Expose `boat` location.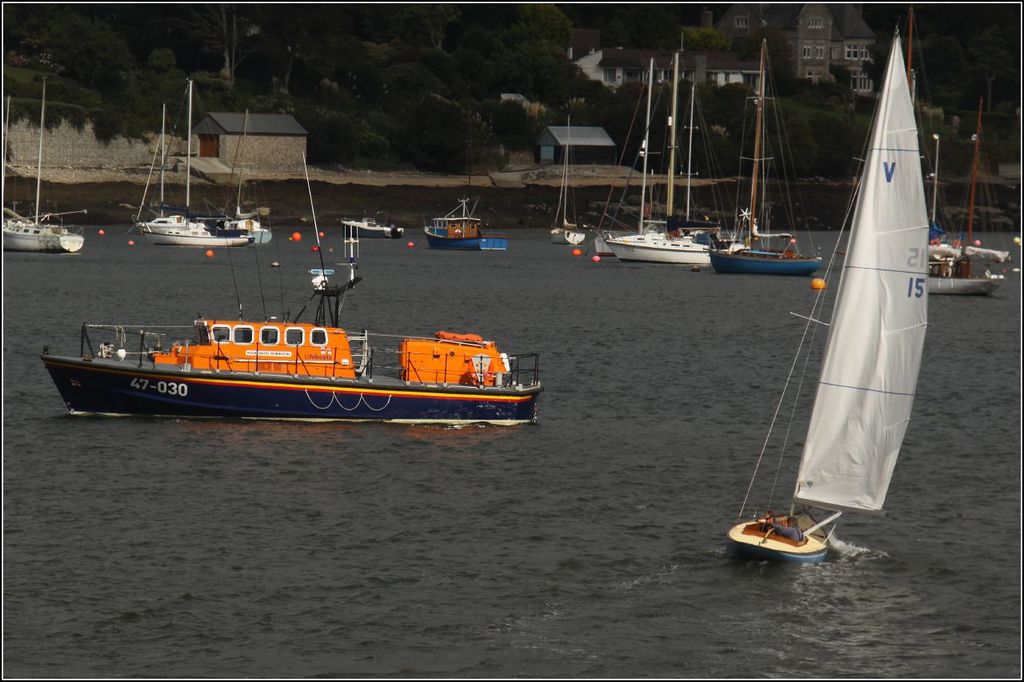
Exposed at detection(714, 34, 827, 282).
